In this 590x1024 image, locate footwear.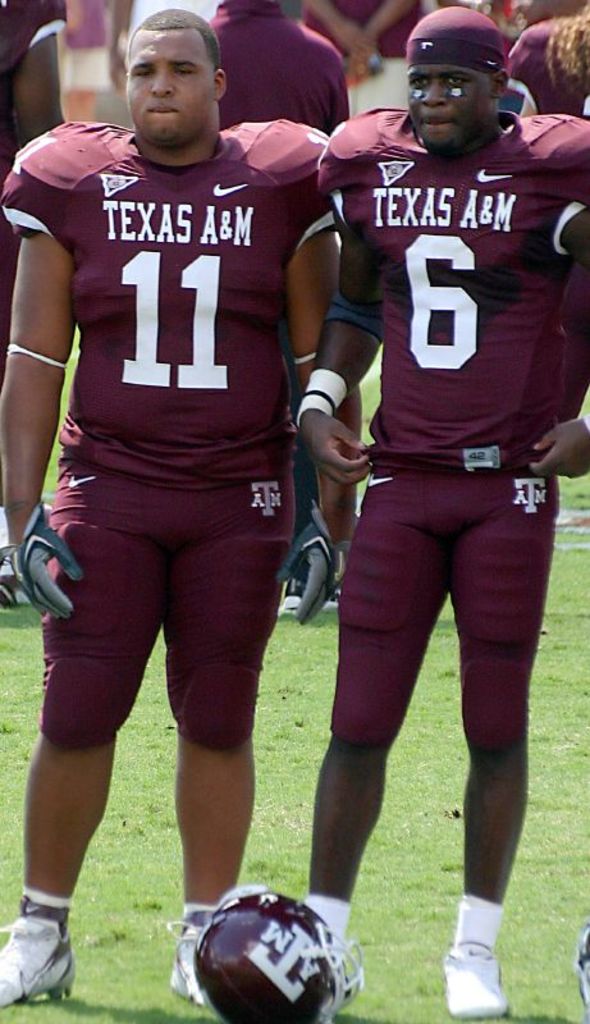
Bounding box: {"x1": 0, "y1": 896, "x2": 82, "y2": 1018}.
